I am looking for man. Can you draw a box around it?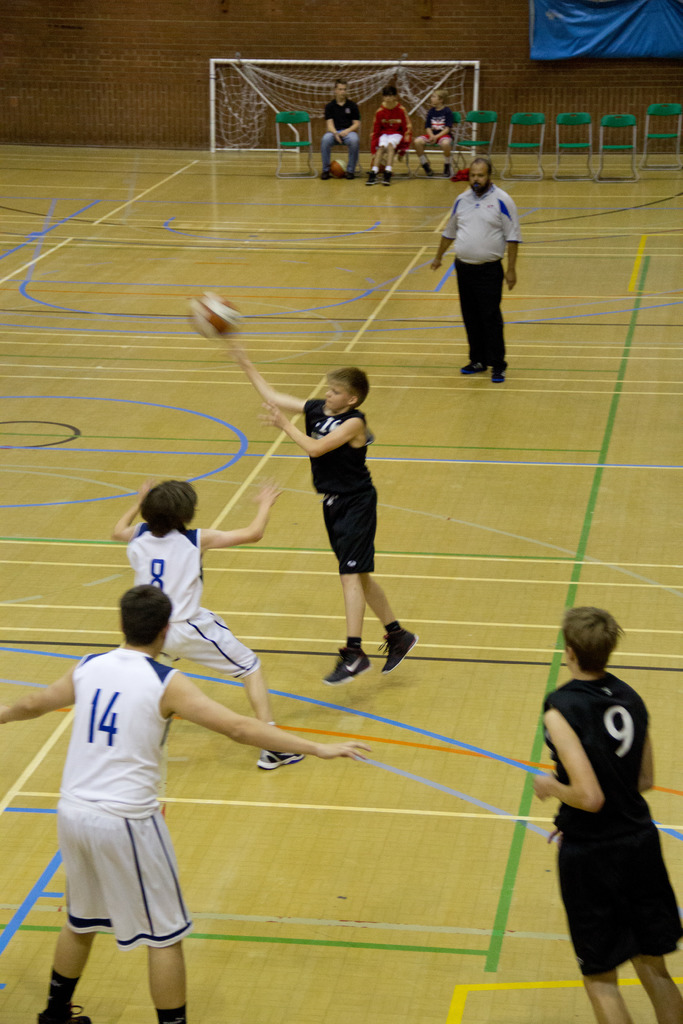
Sure, the bounding box is 524, 596, 679, 1023.
